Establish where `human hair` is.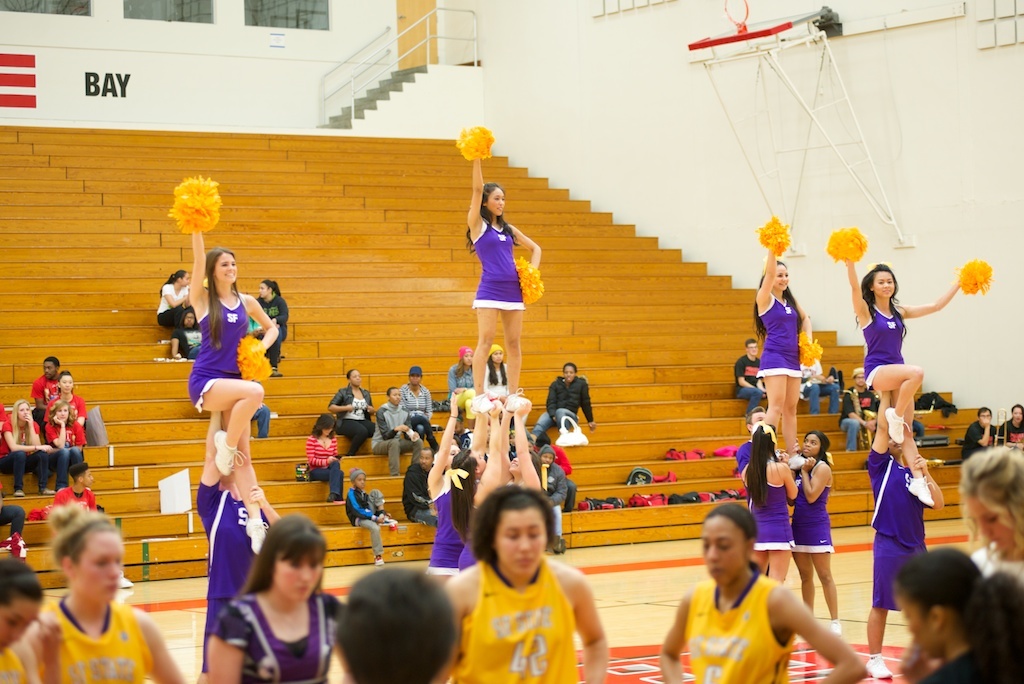
Established at rect(346, 373, 353, 382).
